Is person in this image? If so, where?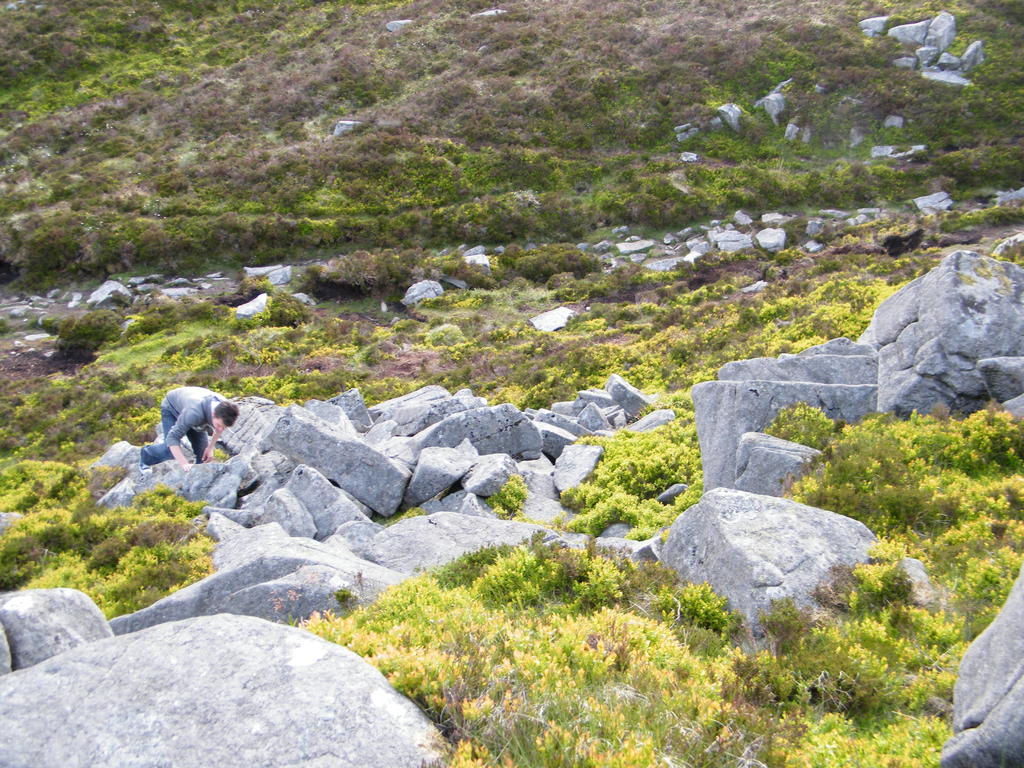
Yes, at detection(136, 370, 232, 479).
